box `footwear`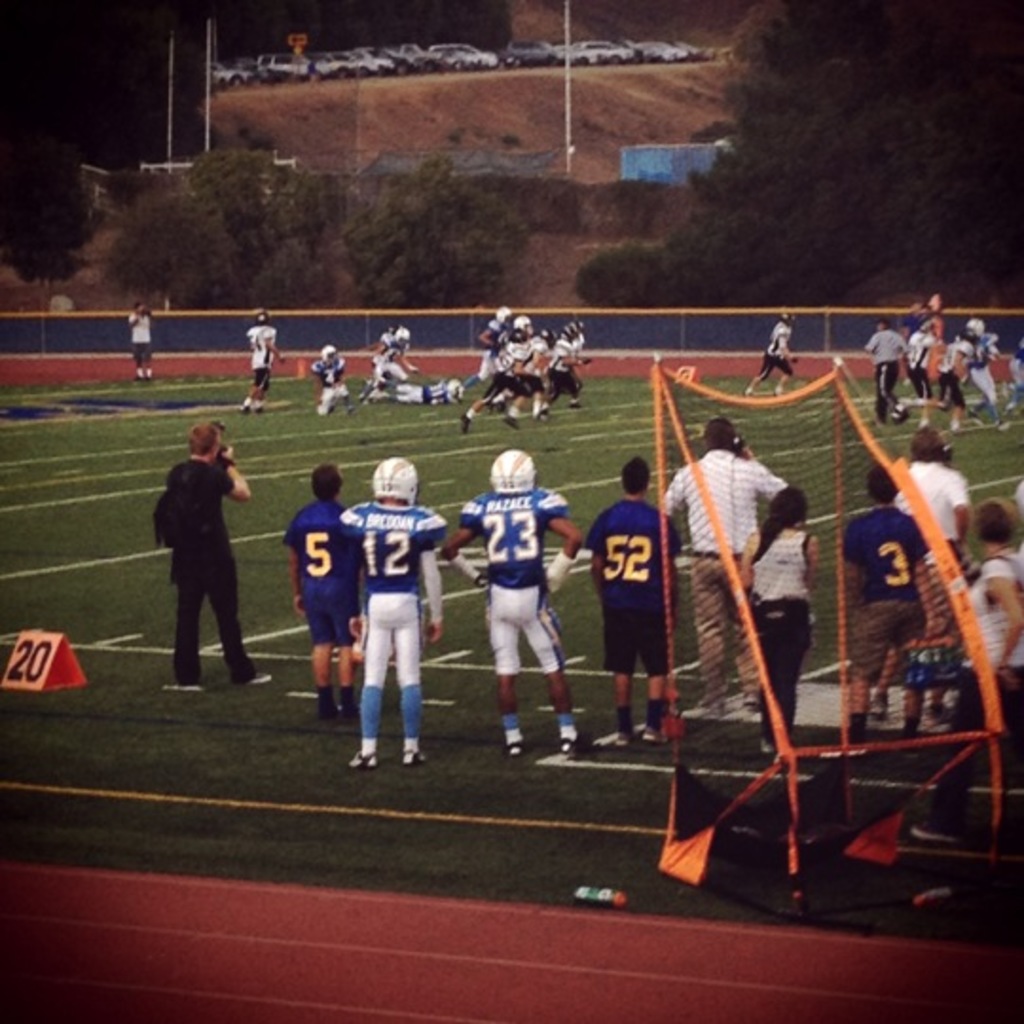
[315, 702, 358, 722]
